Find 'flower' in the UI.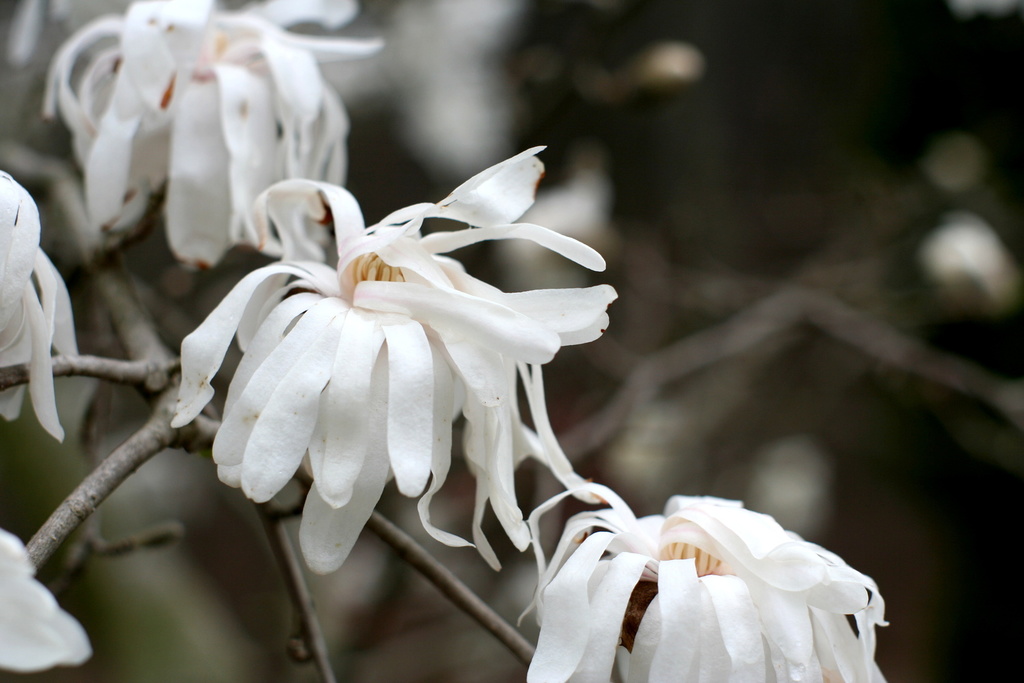
UI element at (0,168,74,443).
